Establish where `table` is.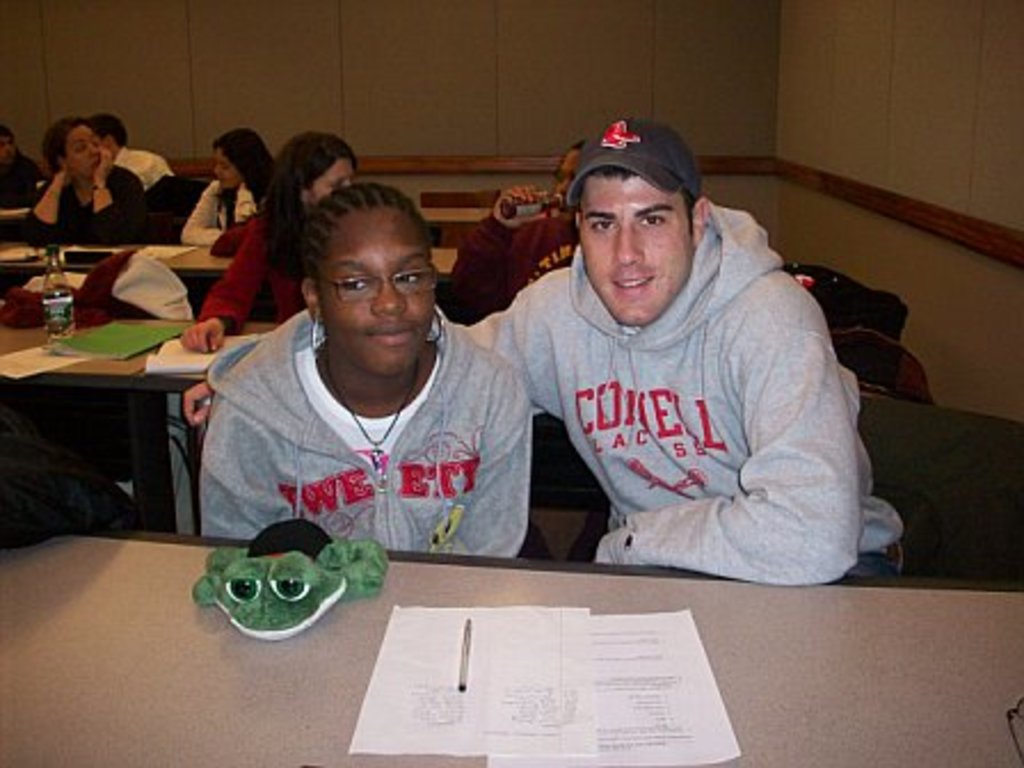
Established at (0, 318, 279, 535).
